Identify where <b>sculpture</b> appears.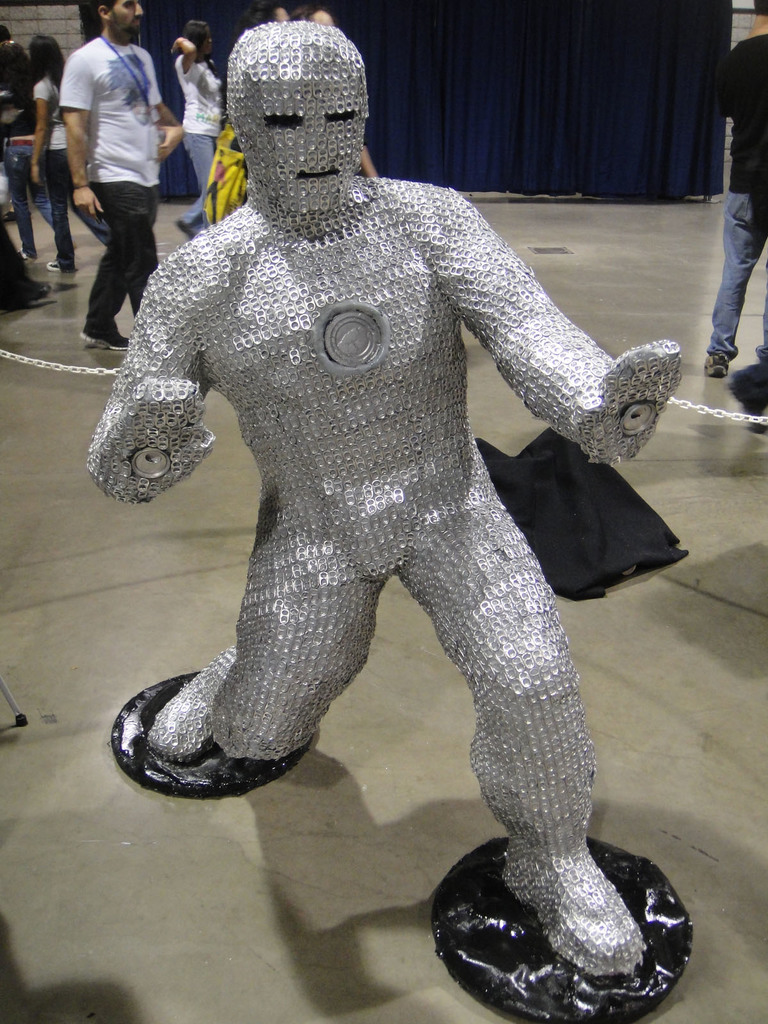
Appears at detection(73, 27, 726, 918).
